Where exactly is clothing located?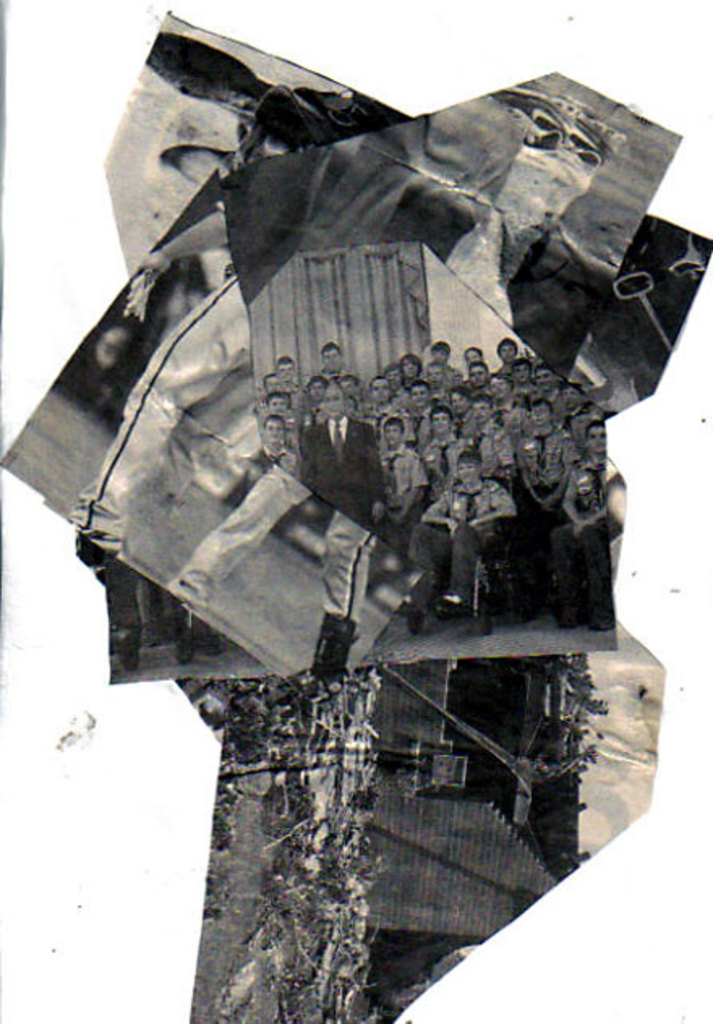
Its bounding box is BBox(515, 418, 569, 522).
